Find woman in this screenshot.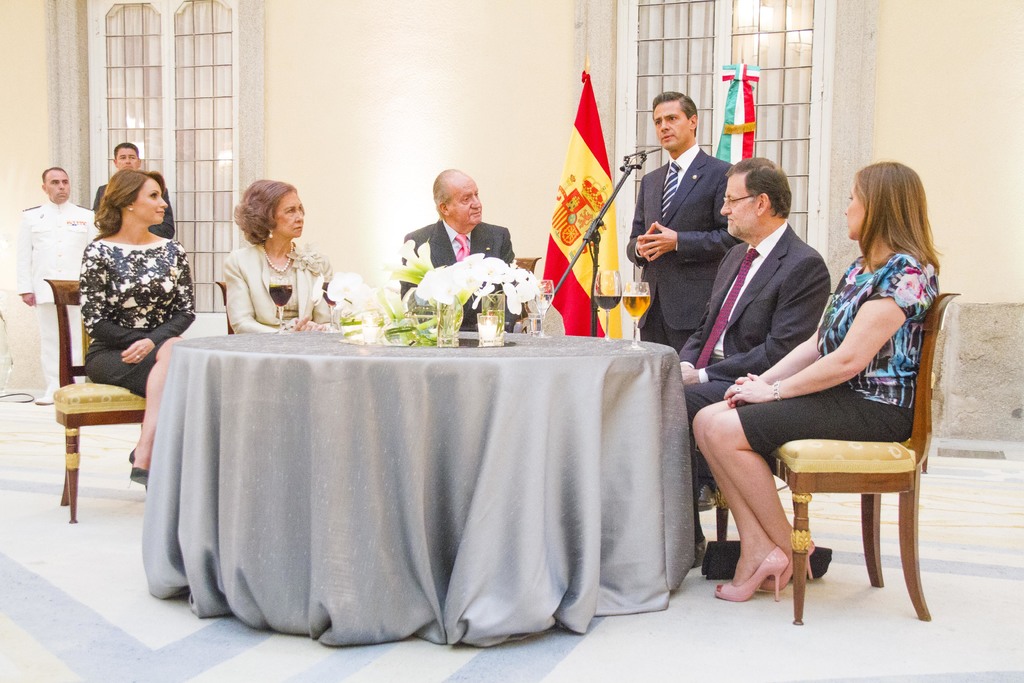
The bounding box for woman is {"left": 198, "top": 179, "right": 321, "bottom": 331}.
